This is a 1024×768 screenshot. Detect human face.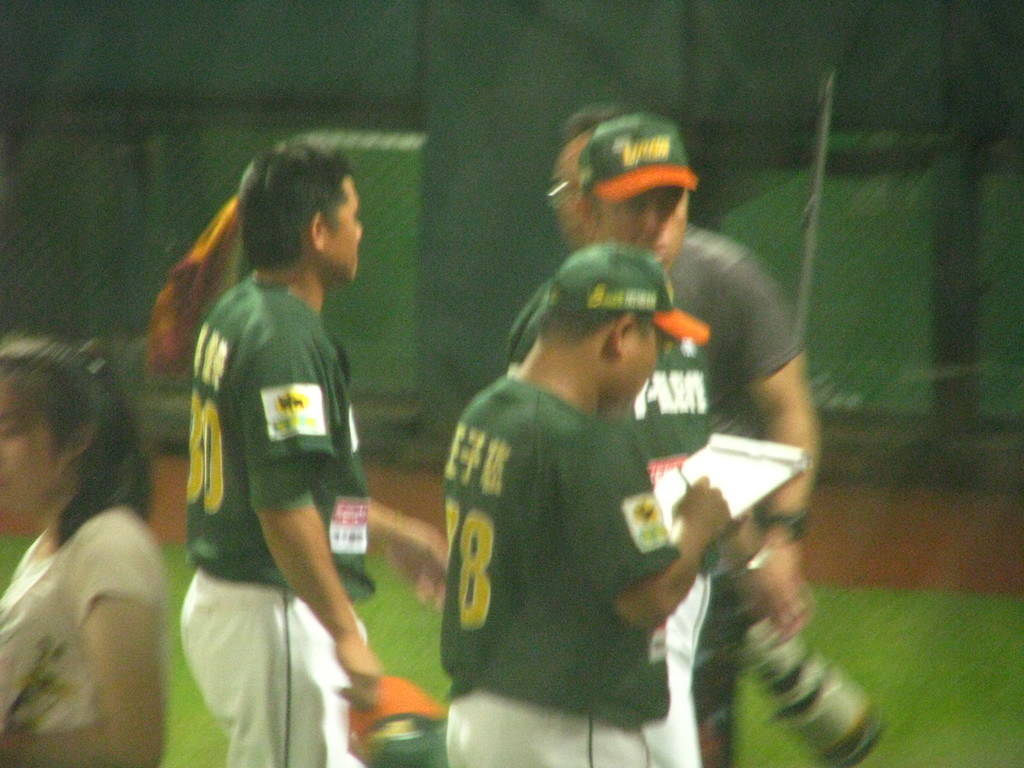
[552,133,584,252].
